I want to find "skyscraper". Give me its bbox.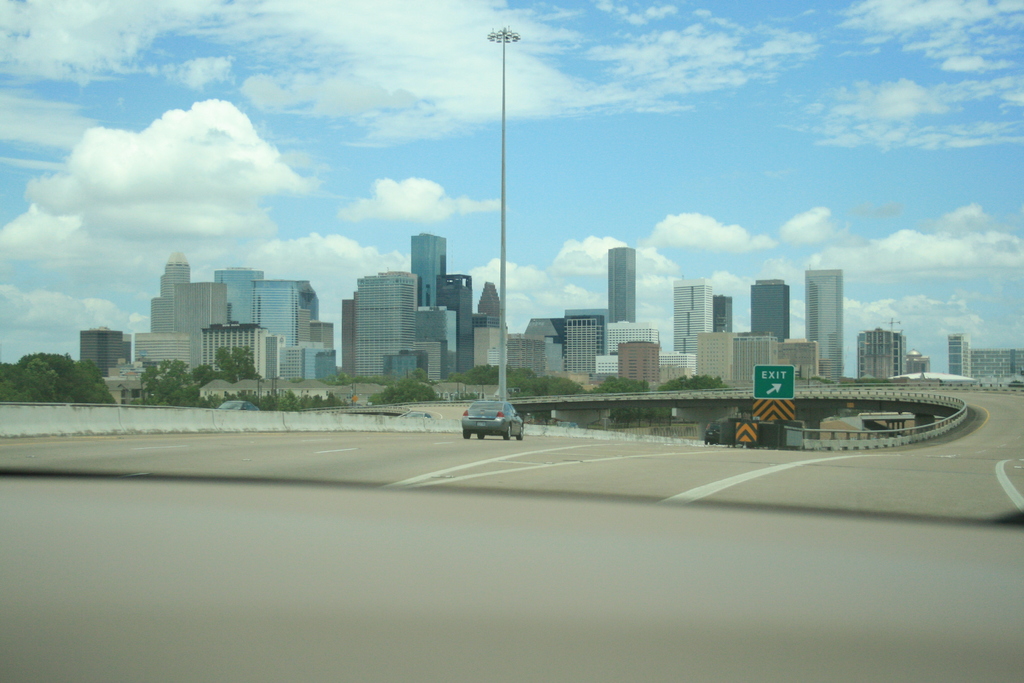
crop(211, 265, 264, 329).
